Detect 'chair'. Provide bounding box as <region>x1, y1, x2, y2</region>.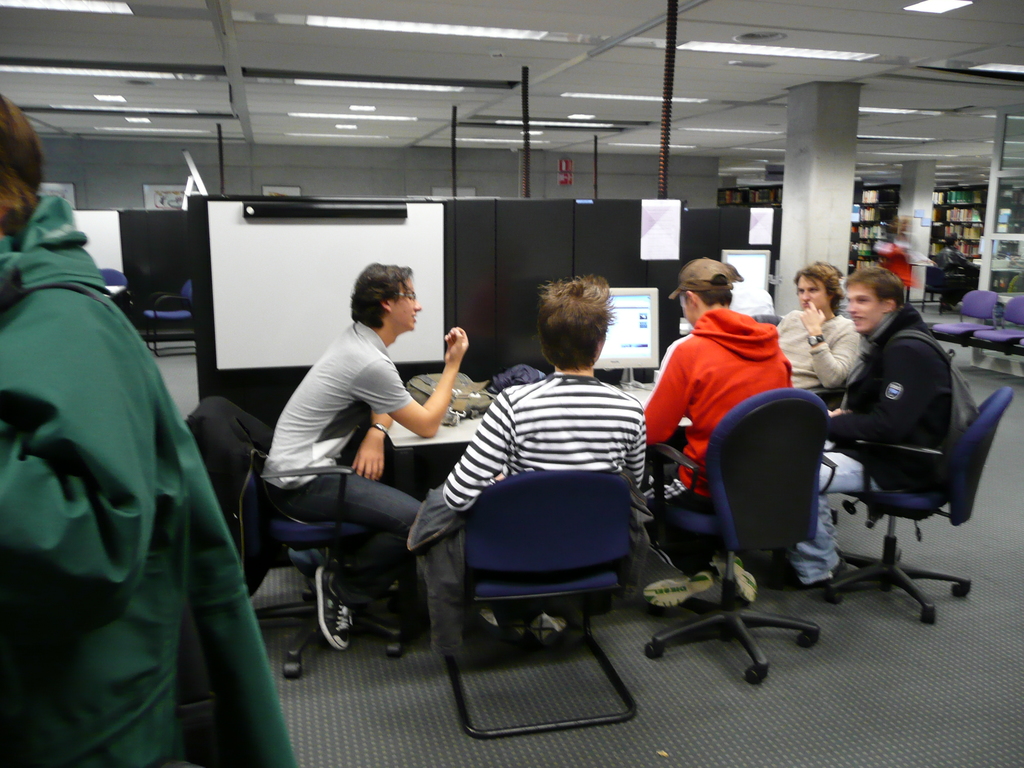
<region>441, 465, 637, 740</region>.
